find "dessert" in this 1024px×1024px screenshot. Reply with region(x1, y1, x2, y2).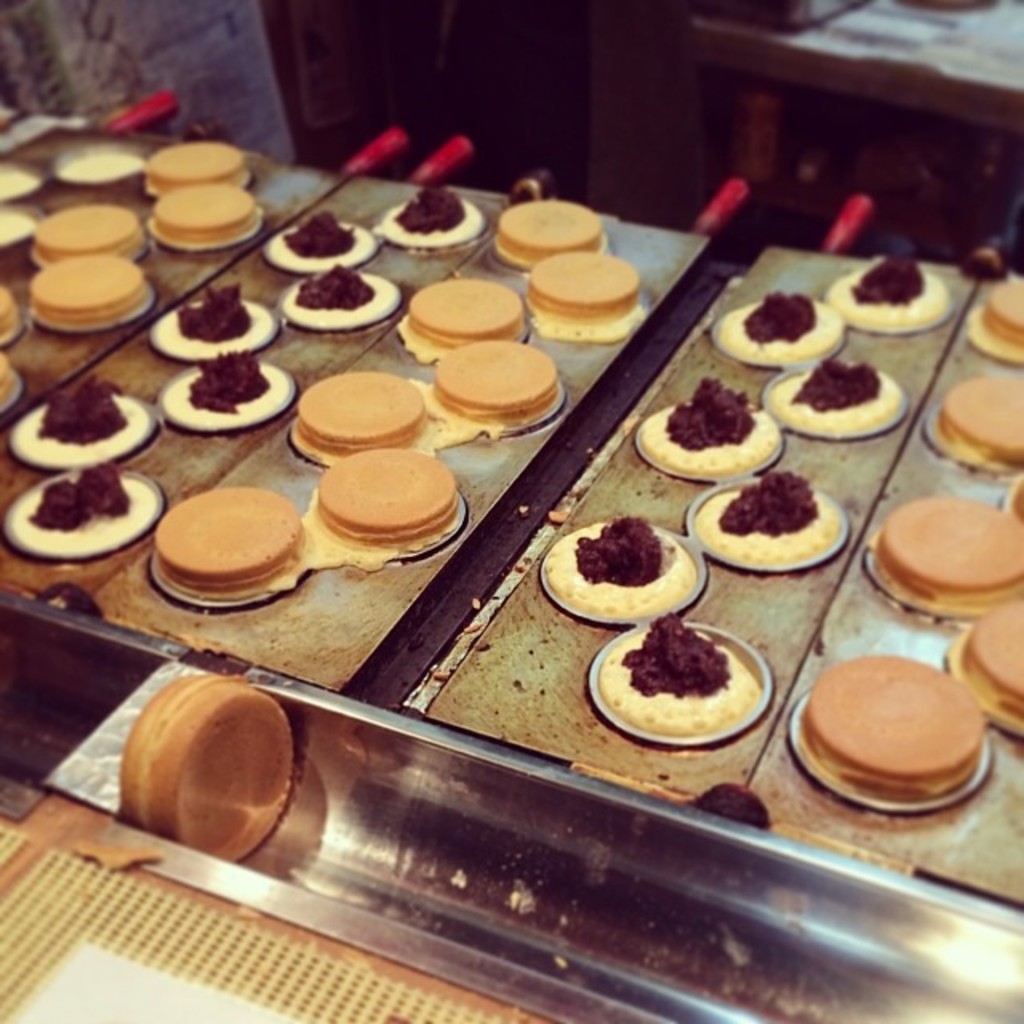
region(158, 354, 285, 422).
